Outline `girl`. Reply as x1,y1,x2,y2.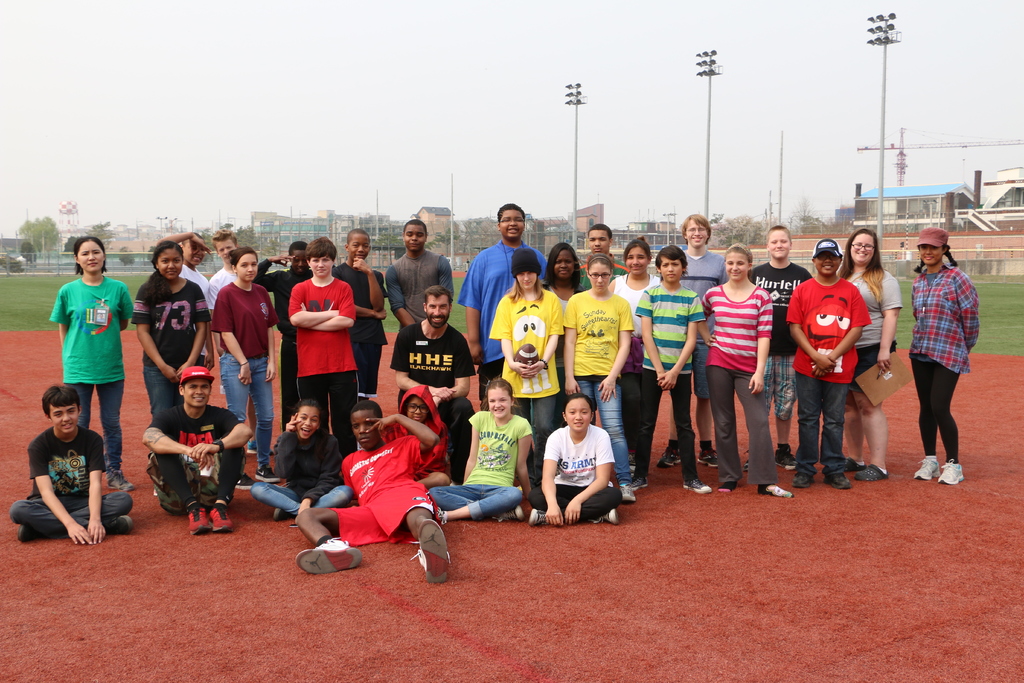
563,252,635,503.
